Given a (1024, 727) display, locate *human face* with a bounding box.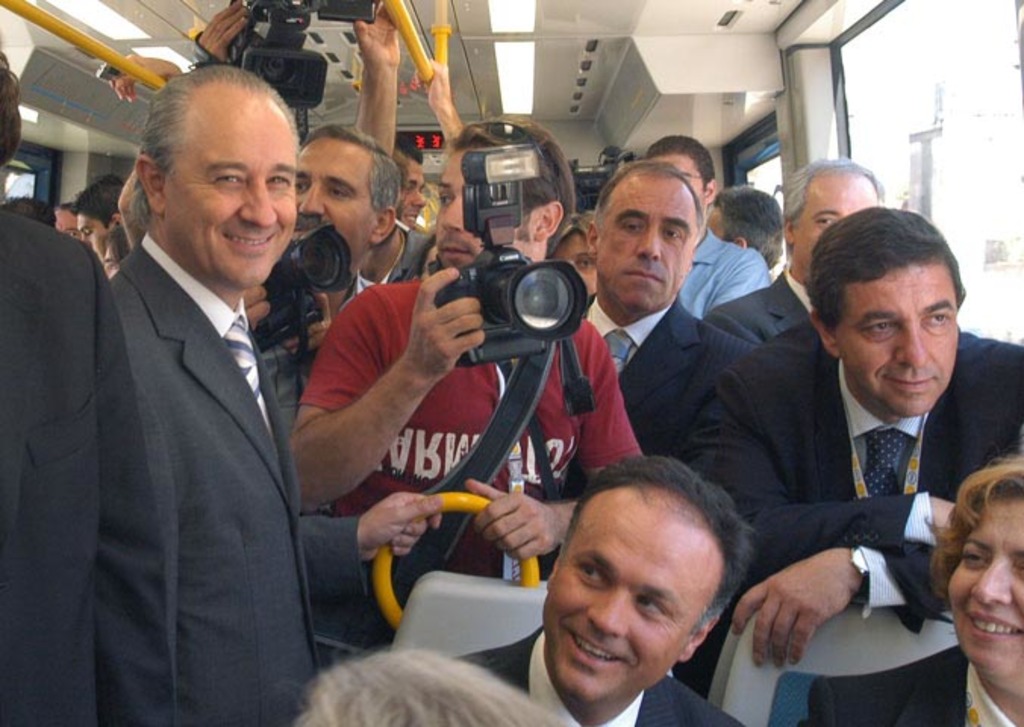
Located: 835/265/959/412.
